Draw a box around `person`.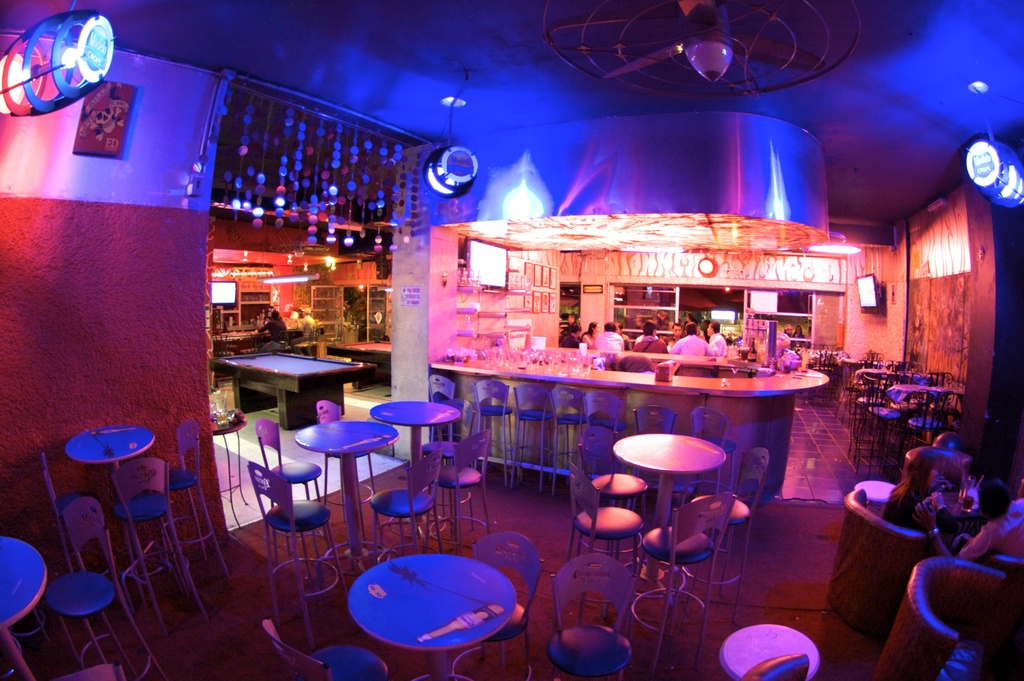
636:322:664:361.
